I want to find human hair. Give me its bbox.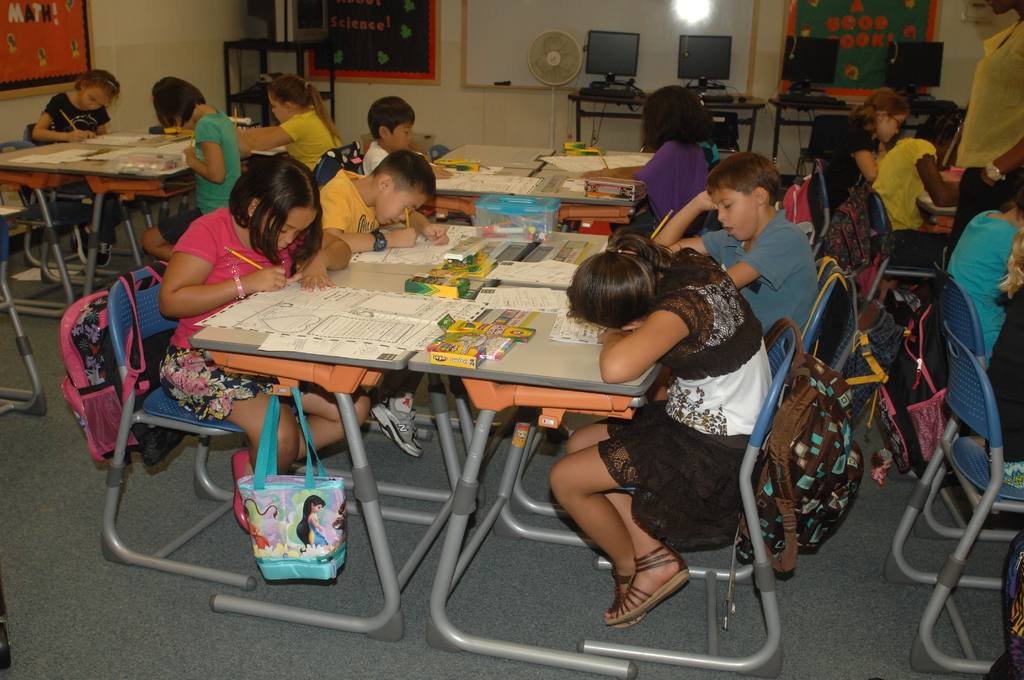
[993, 224, 1023, 300].
